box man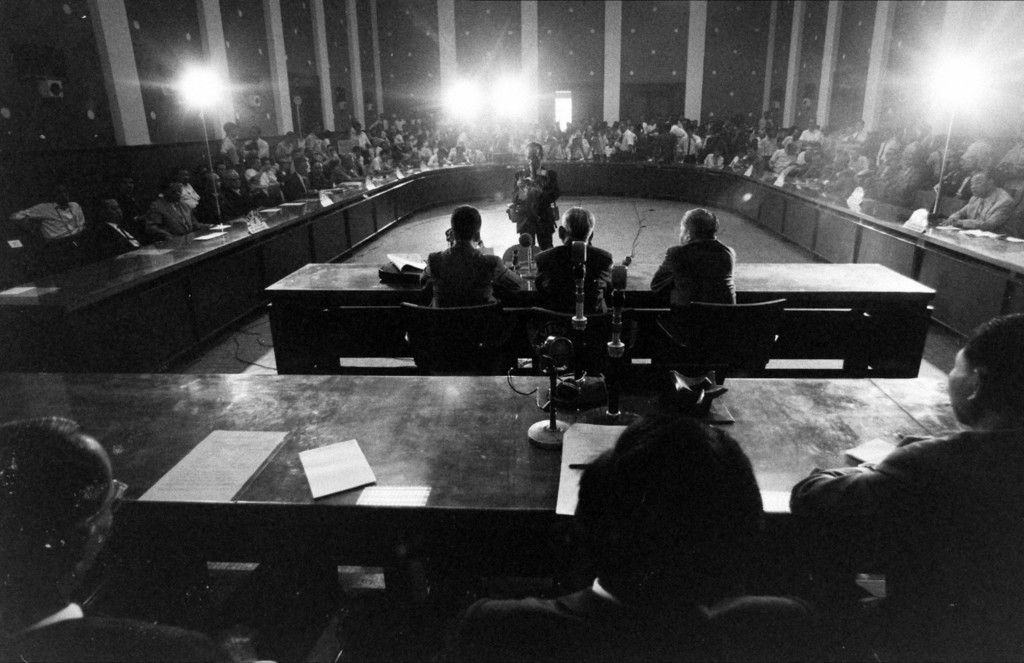
842 116 867 142
